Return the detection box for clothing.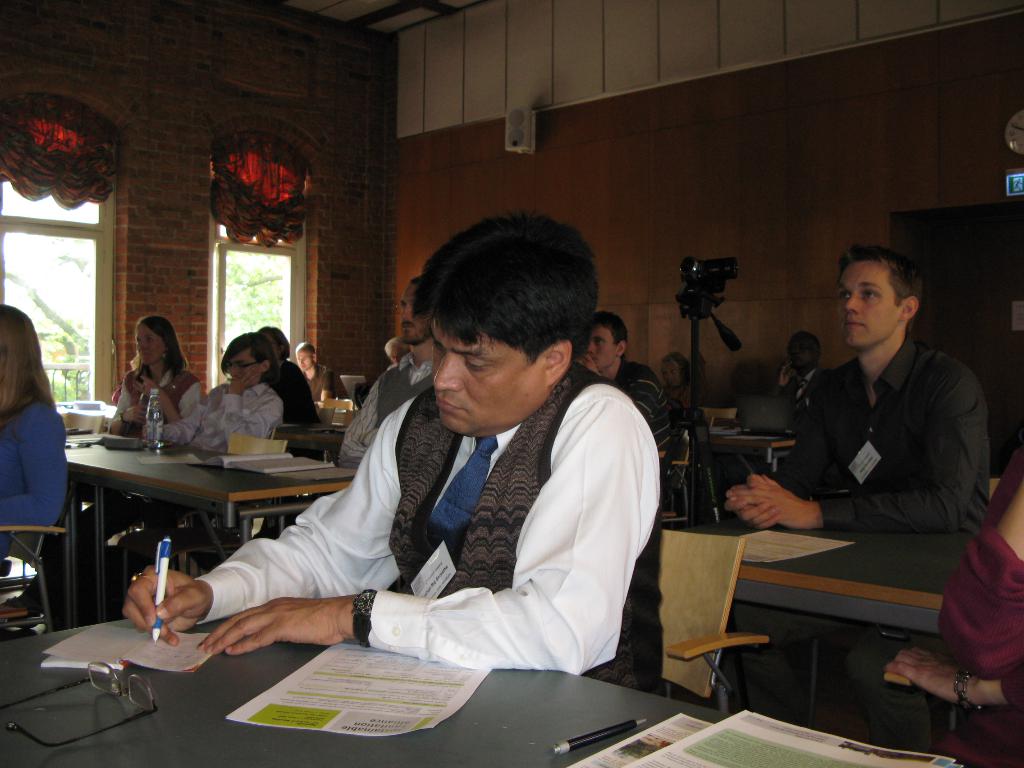
[left=309, top=358, right=356, bottom=399].
